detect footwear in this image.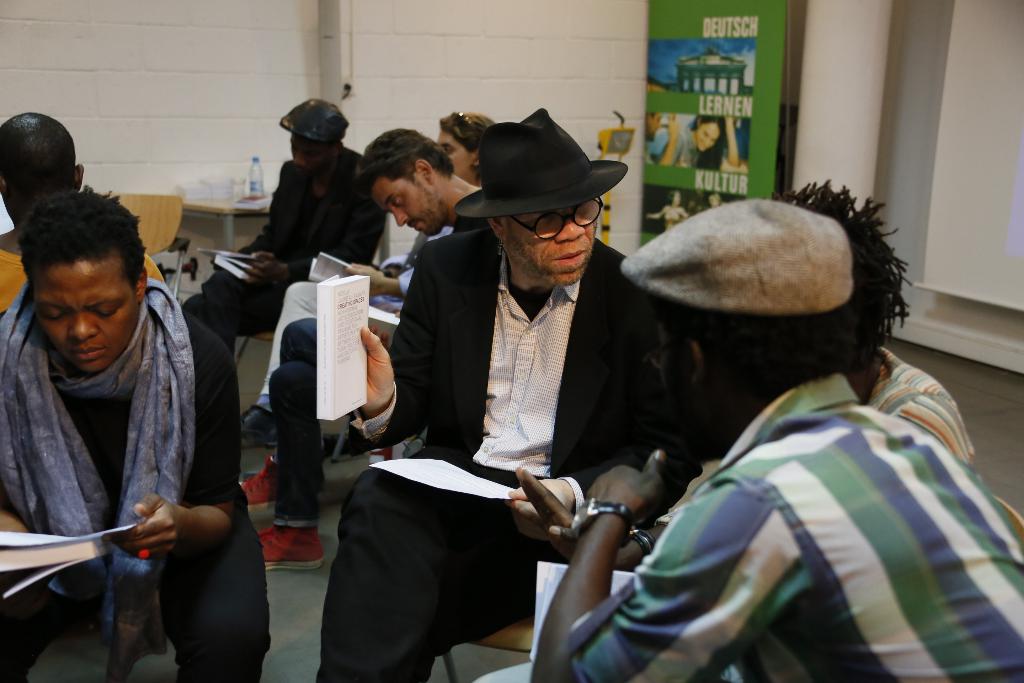
Detection: <box>243,397,278,453</box>.
